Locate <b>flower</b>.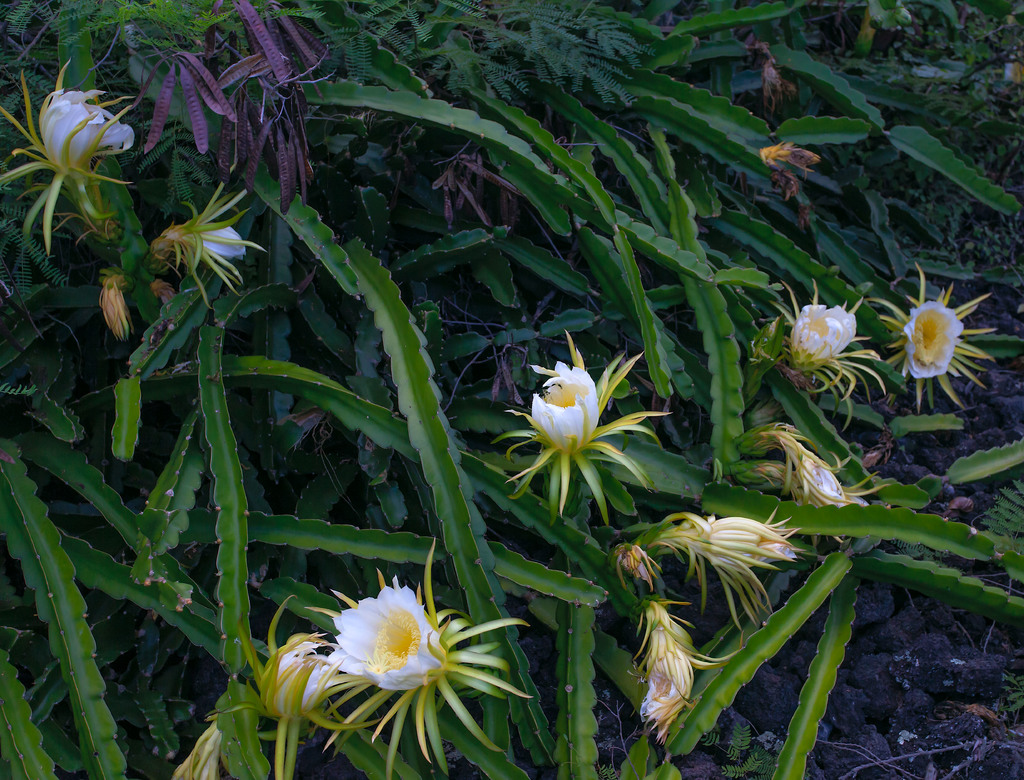
Bounding box: locate(788, 304, 867, 371).
